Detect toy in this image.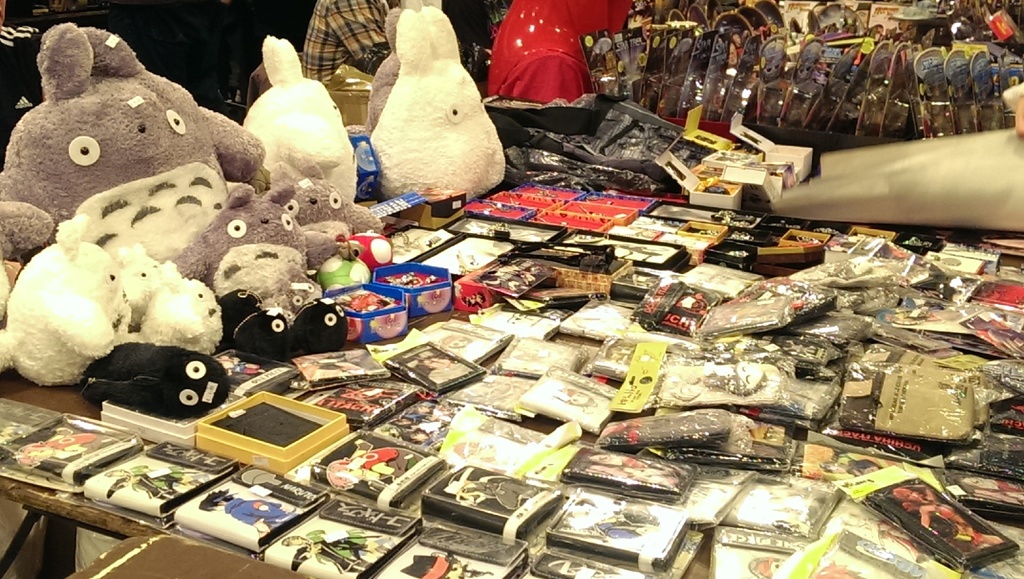
Detection: <box>0,206,137,397</box>.
